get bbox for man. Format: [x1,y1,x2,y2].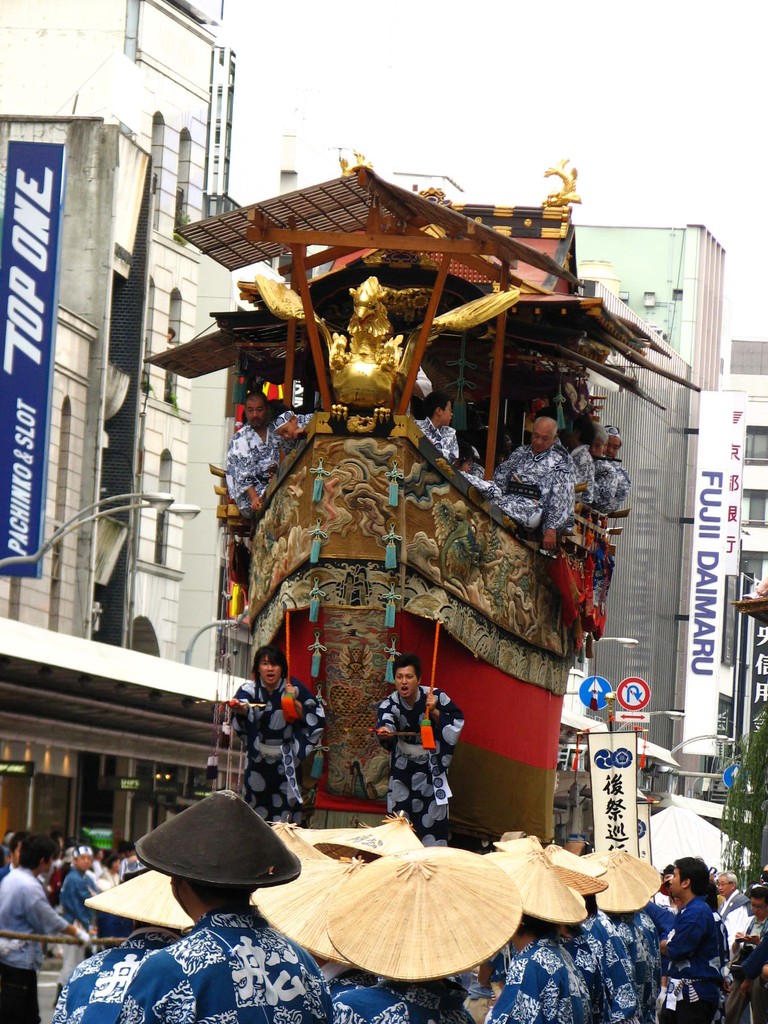
[484,410,570,550].
